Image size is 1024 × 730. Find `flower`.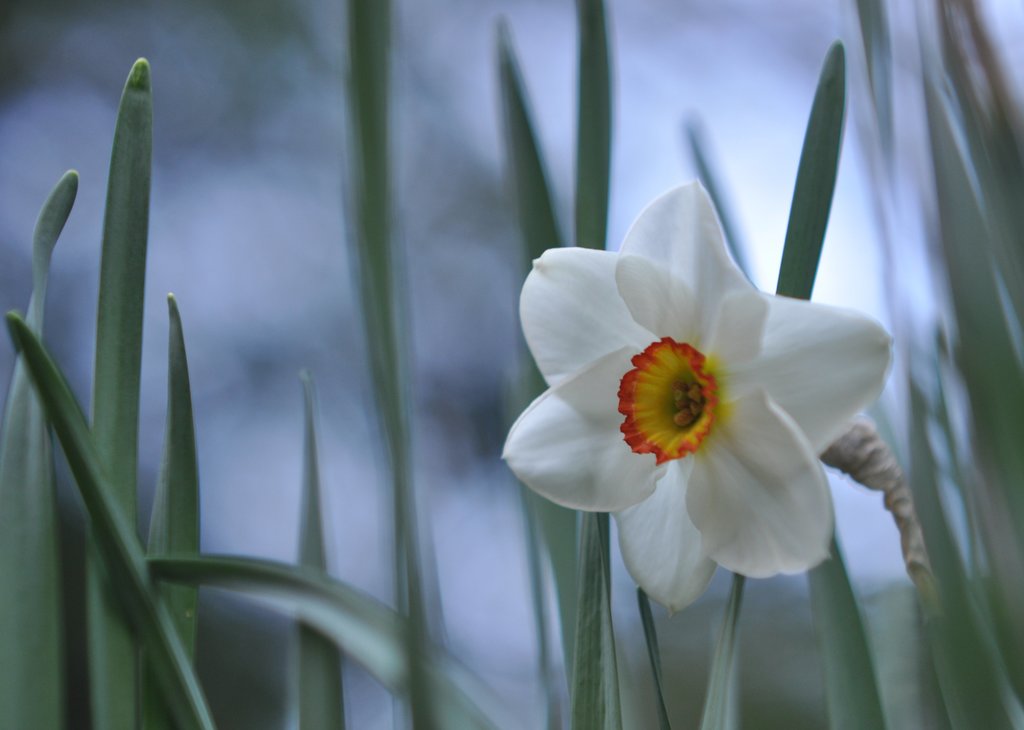
{"x1": 511, "y1": 179, "x2": 911, "y2": 615}.
